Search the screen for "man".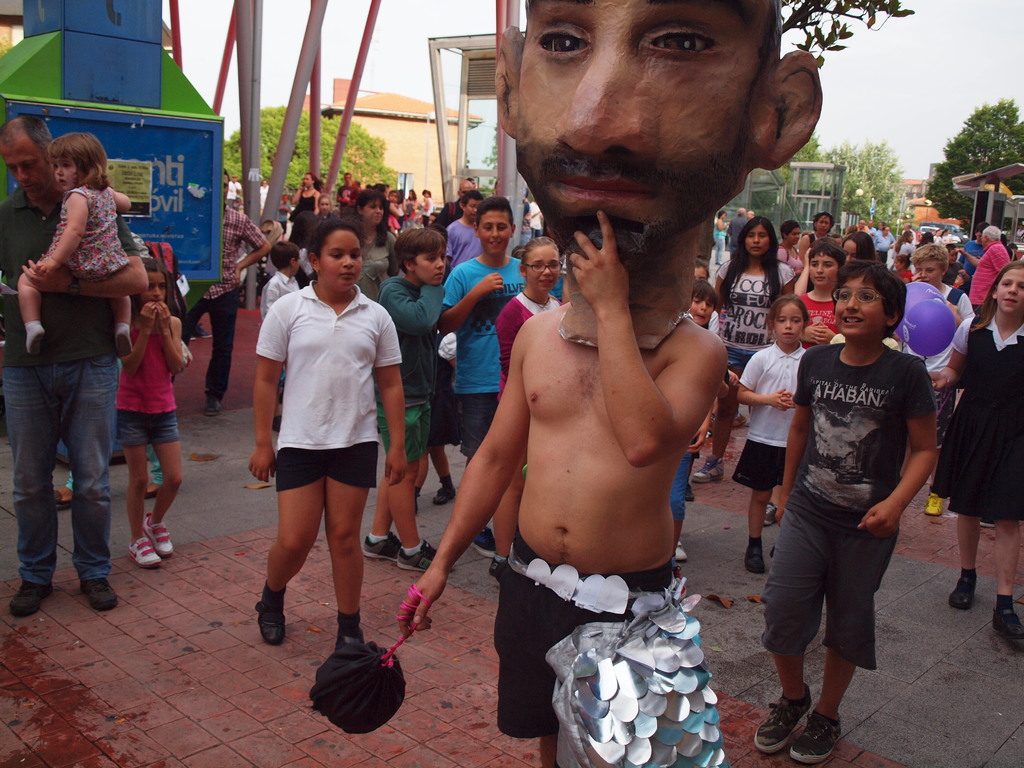
Found at <box>0,120,141,627</box>.
